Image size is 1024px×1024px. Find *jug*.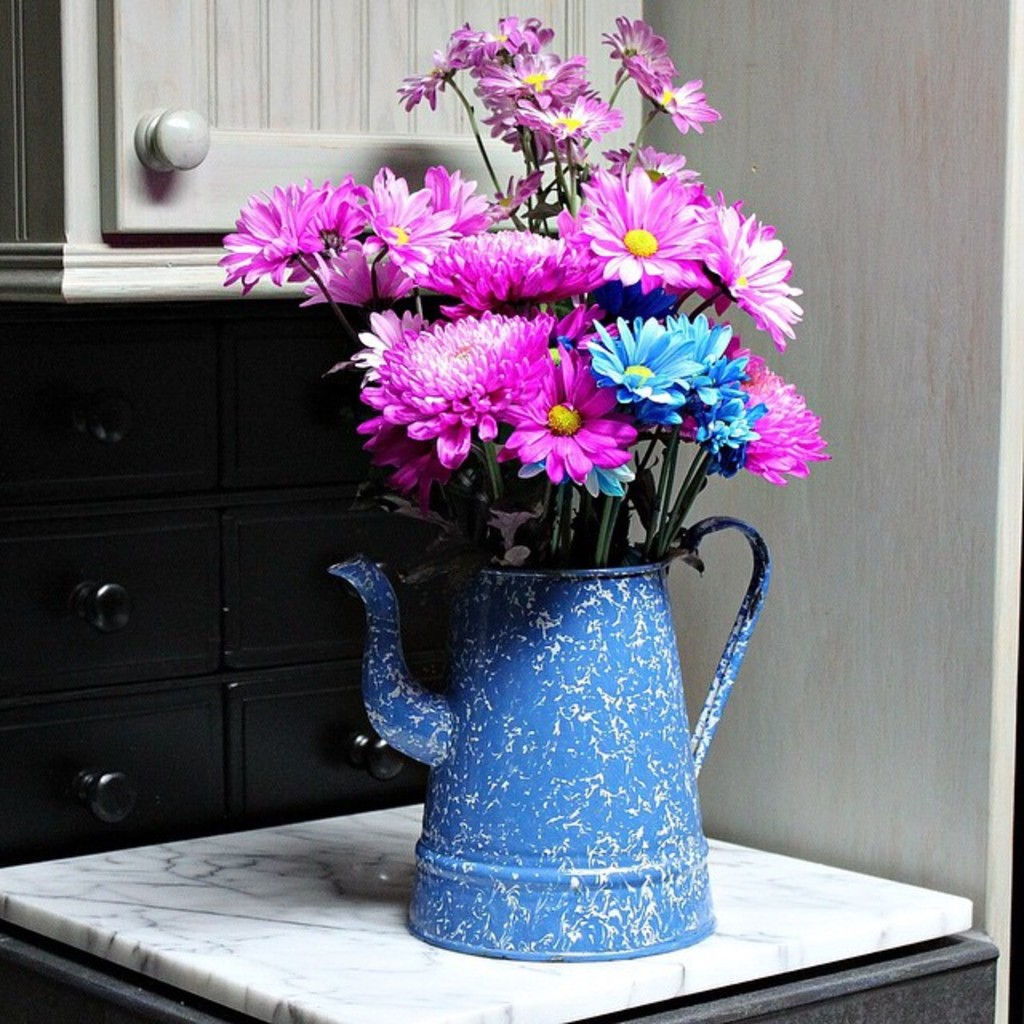
box(325, 509, 778, 971).
